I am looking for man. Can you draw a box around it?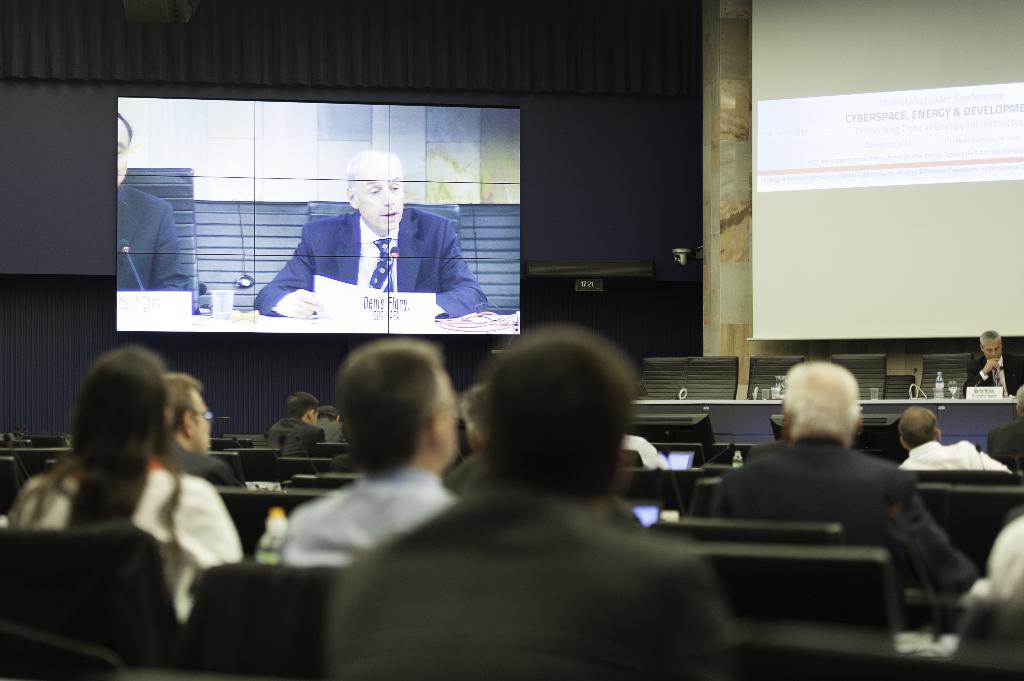
Sure, the bounding box is pyautogui.locateOnScreen(268, 389, 320, 458).
